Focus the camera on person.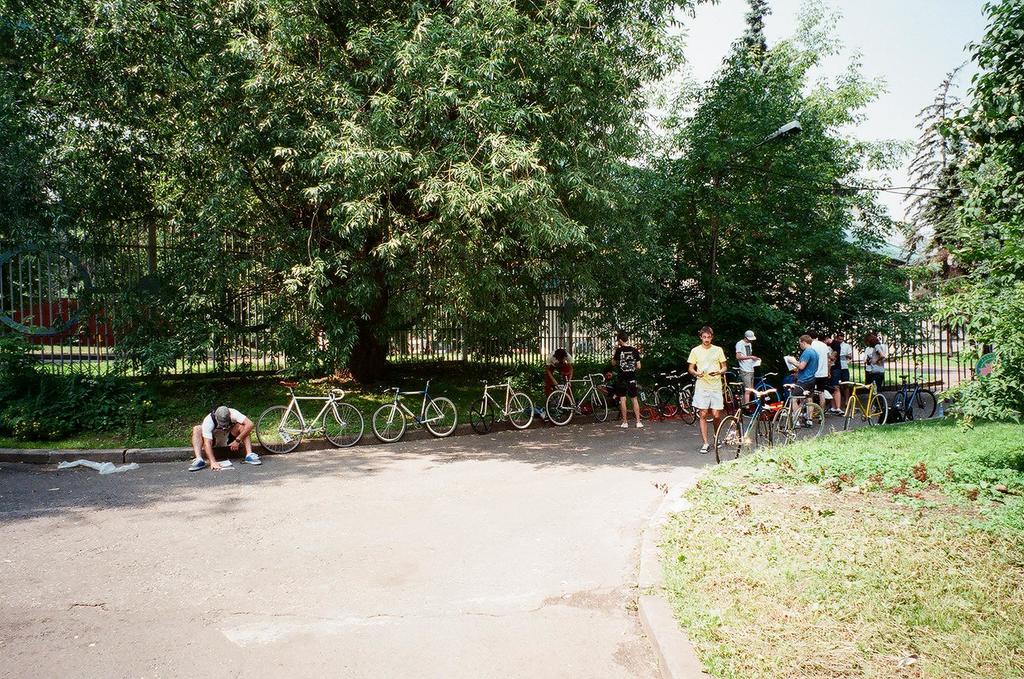
Focus region: bbox=(808, 326, 828, 418).
